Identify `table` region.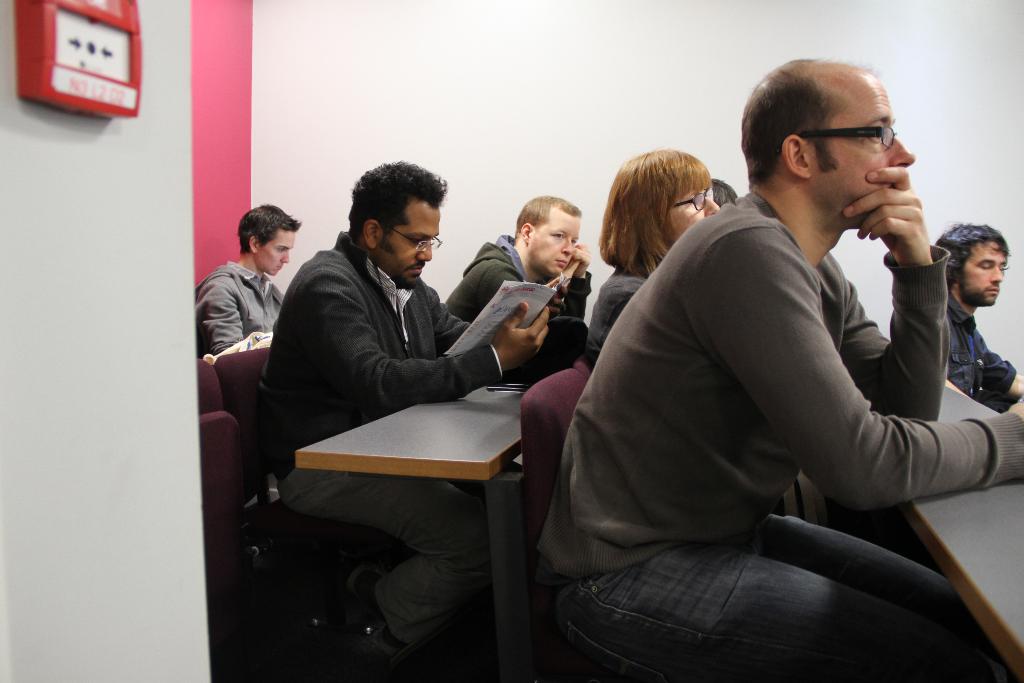
Region: 902, 385, 1023, 682.
